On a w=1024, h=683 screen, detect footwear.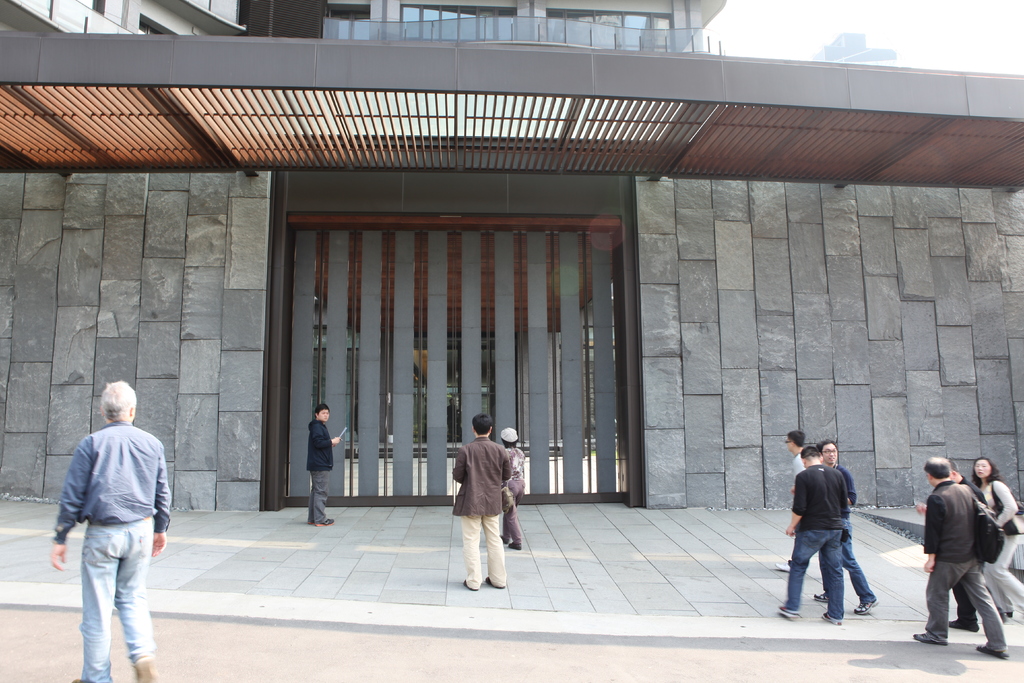
[977, 646, 1007, 661].
